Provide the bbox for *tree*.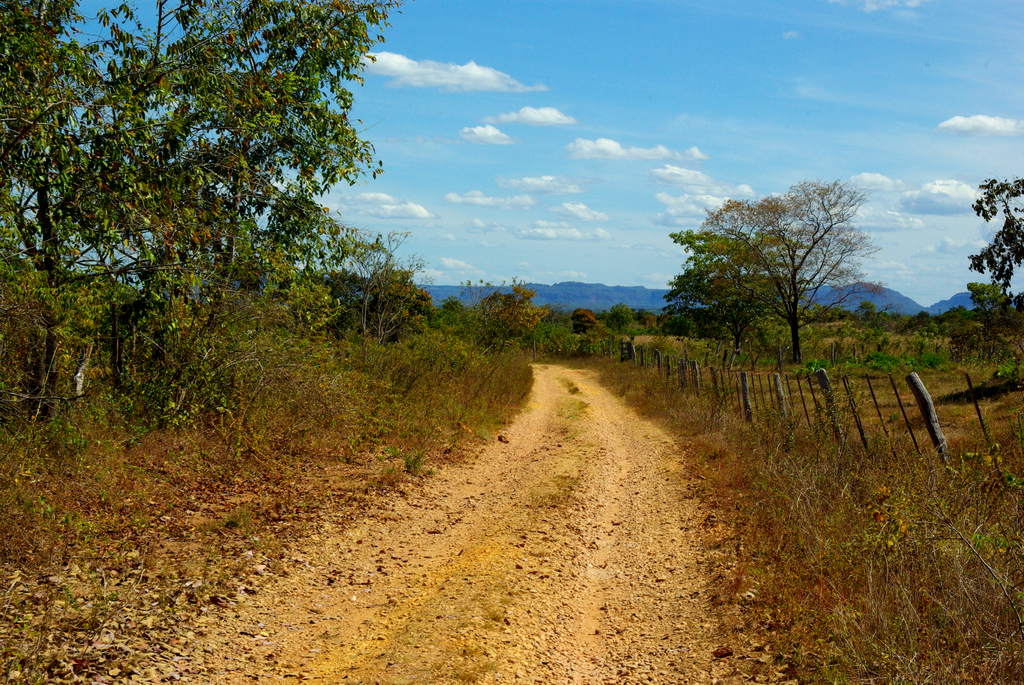
crop(597, 304, 637, 336).
